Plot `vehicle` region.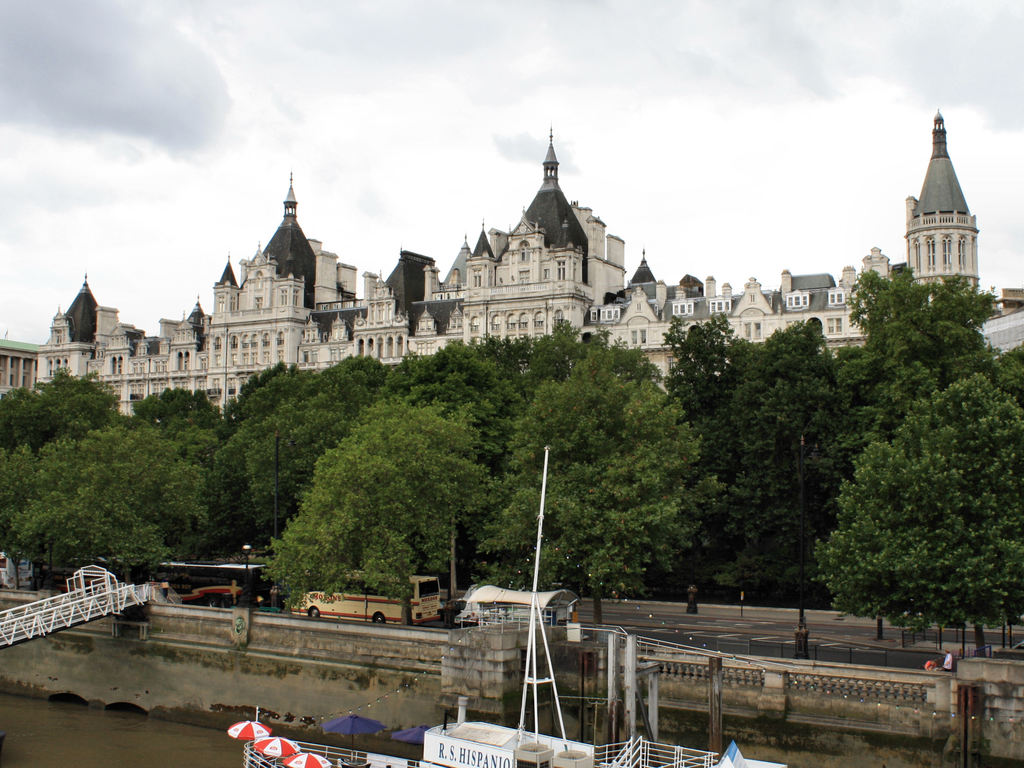
Plotted at (0,540,37,598).
